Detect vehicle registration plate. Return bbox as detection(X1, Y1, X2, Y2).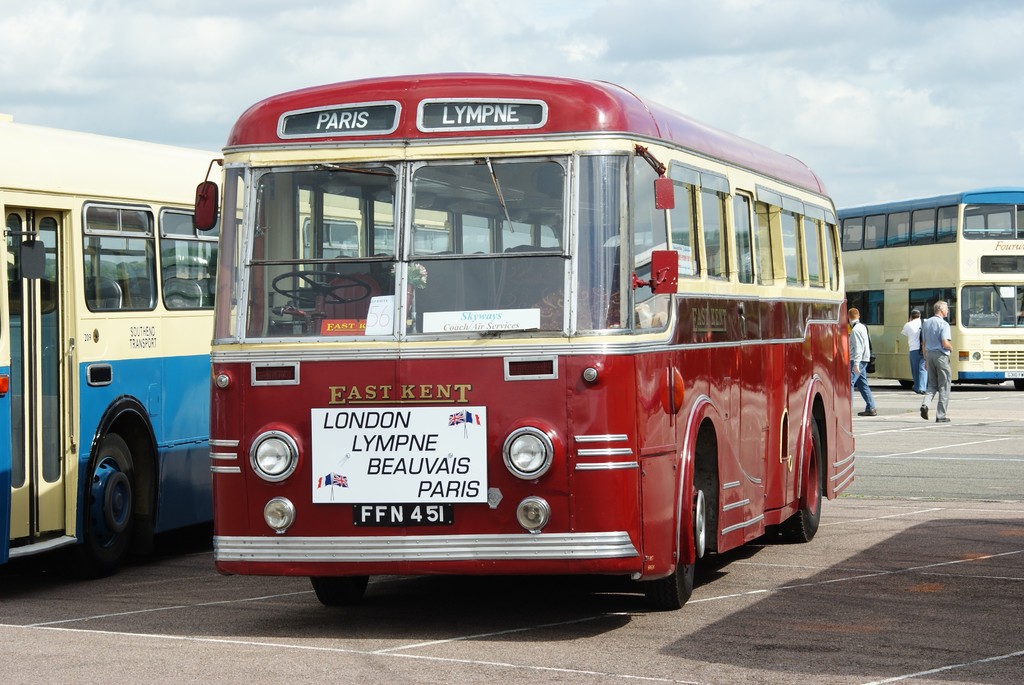
detection(351, 503, 452, 526).
